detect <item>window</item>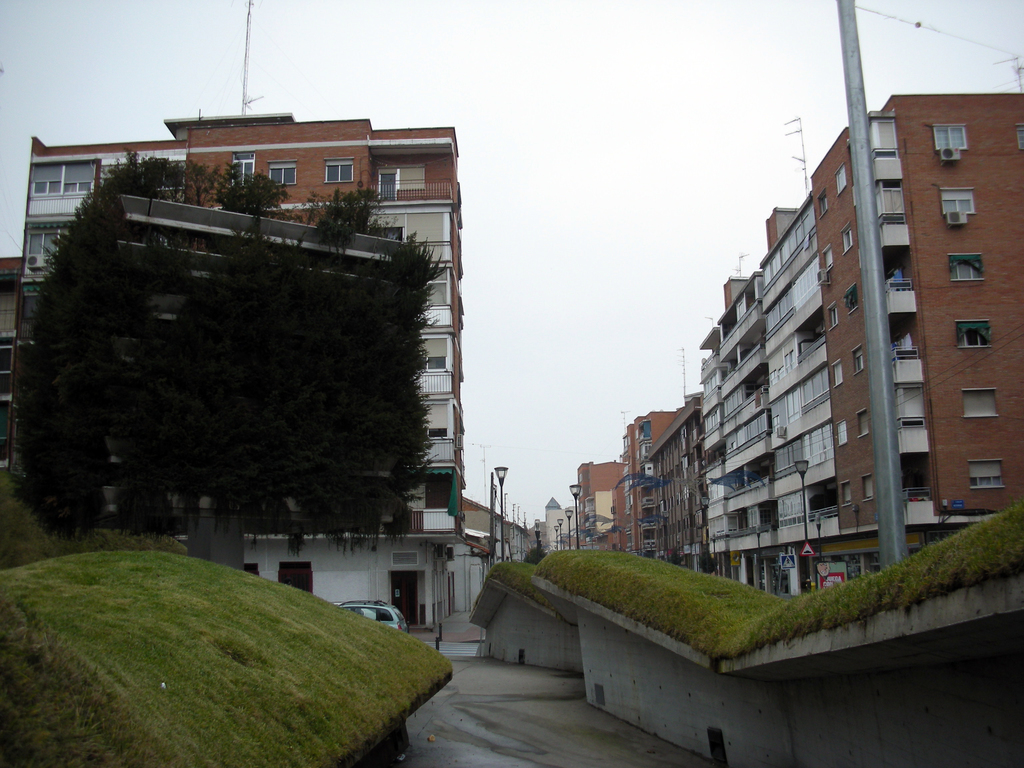
rect(232, 155, 256, 184)
